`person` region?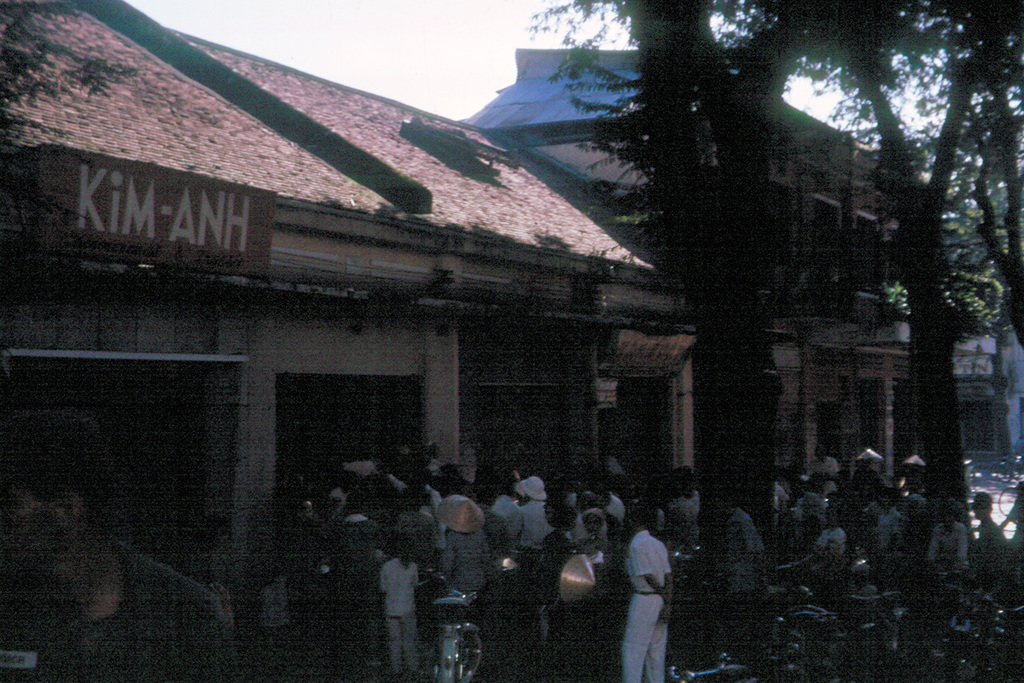
[left=374, top=540, right=419, bottom=681]
